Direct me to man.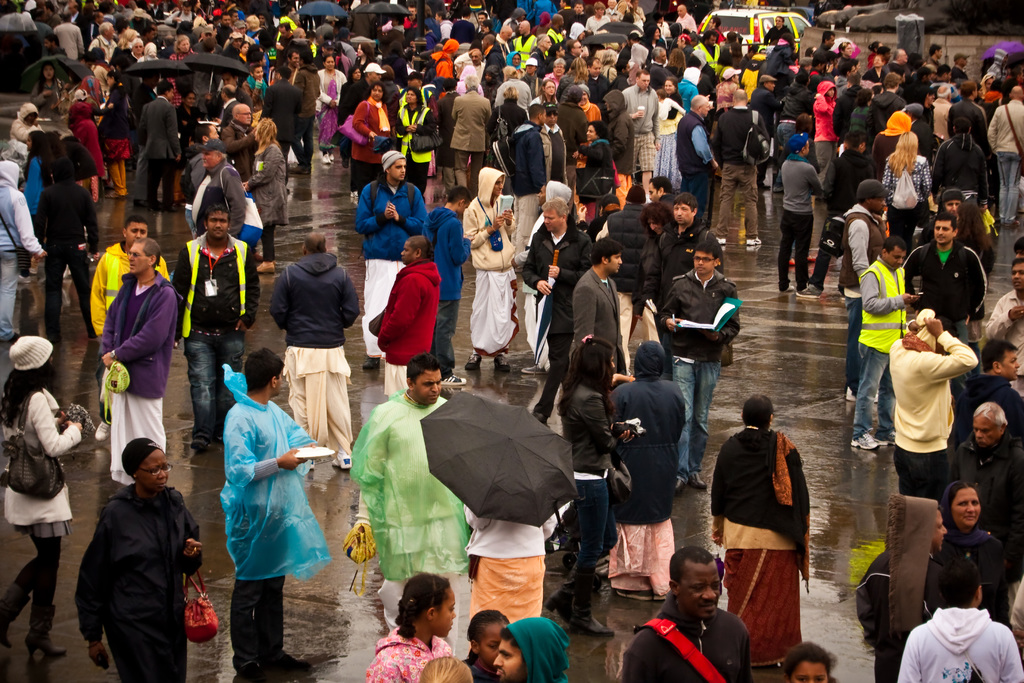
Direction: box(350, 149, 428, 370).
